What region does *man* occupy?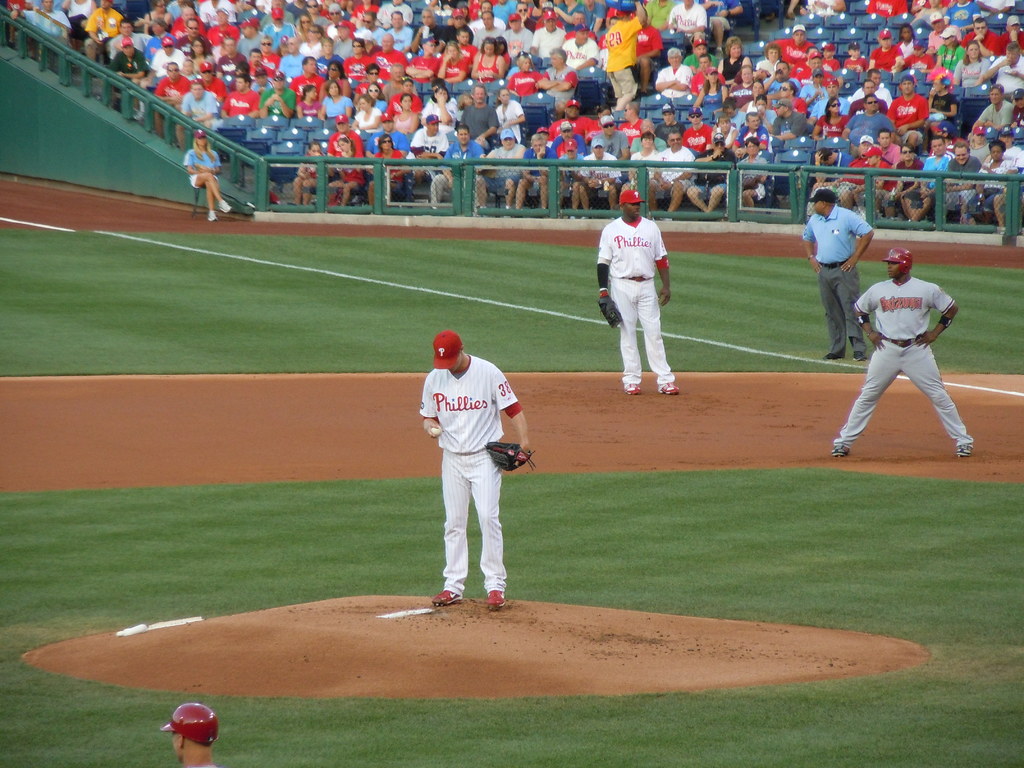
<bbox>405, 114, 450, 184</bbox>.
